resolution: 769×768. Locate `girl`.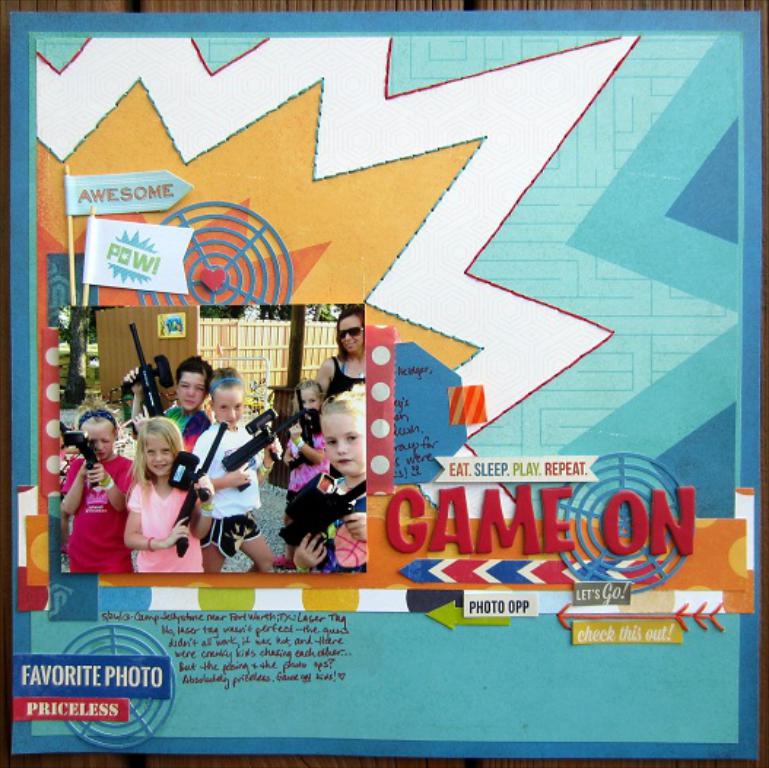
(58,393,139,571).
